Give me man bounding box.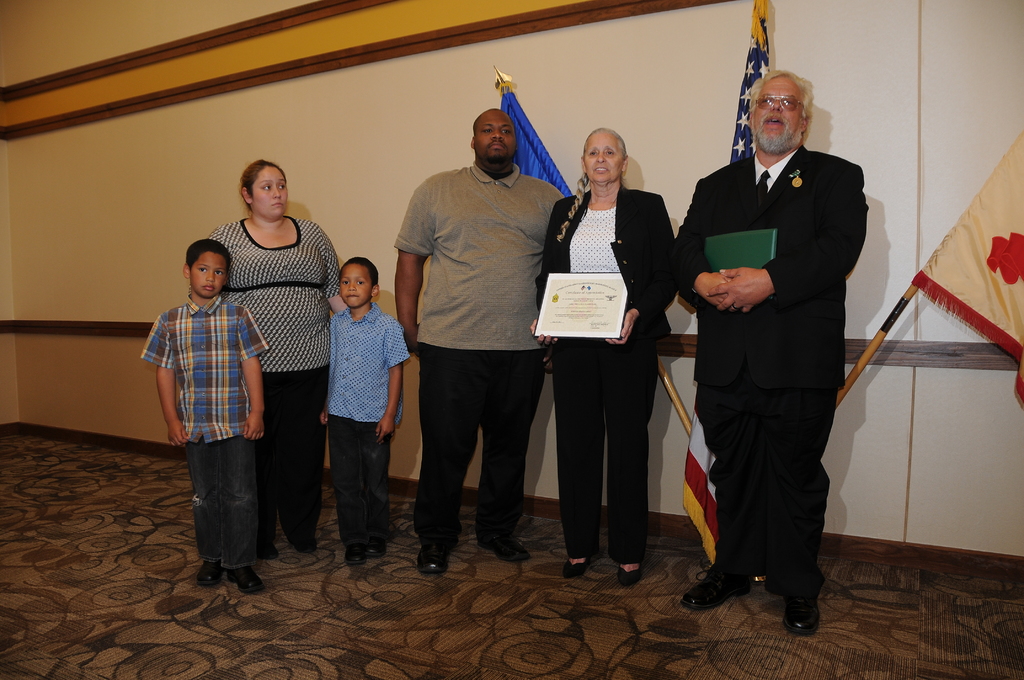
bbox(670, 67, 870, 634).
